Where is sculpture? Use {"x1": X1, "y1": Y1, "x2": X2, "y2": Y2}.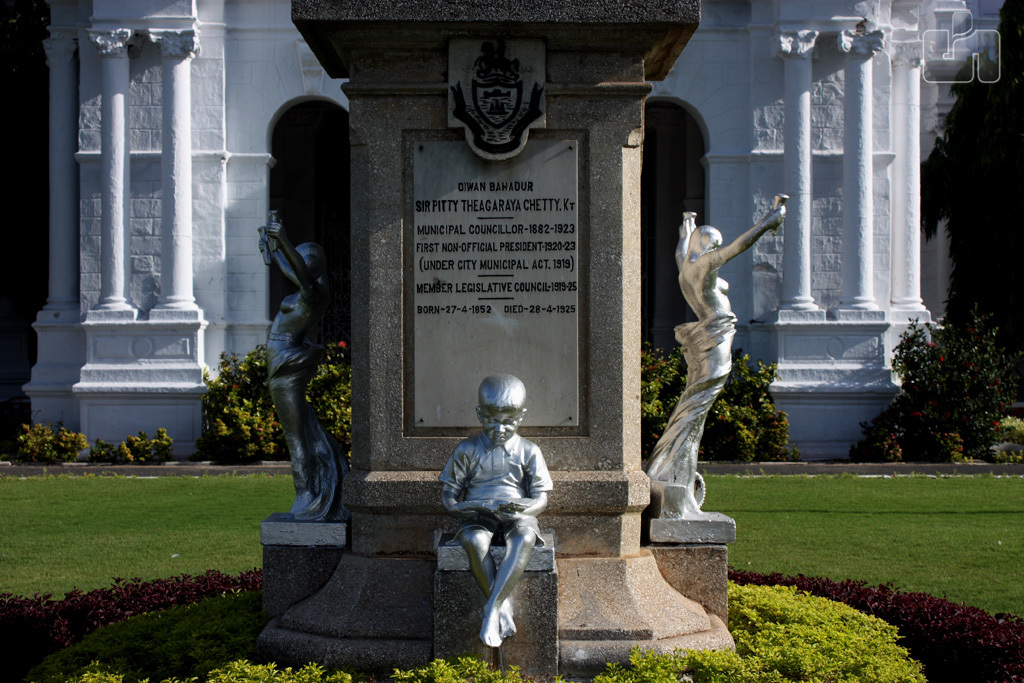
{"x1": 265, "y1": 202, "x2": 349, "y2": 525}.
